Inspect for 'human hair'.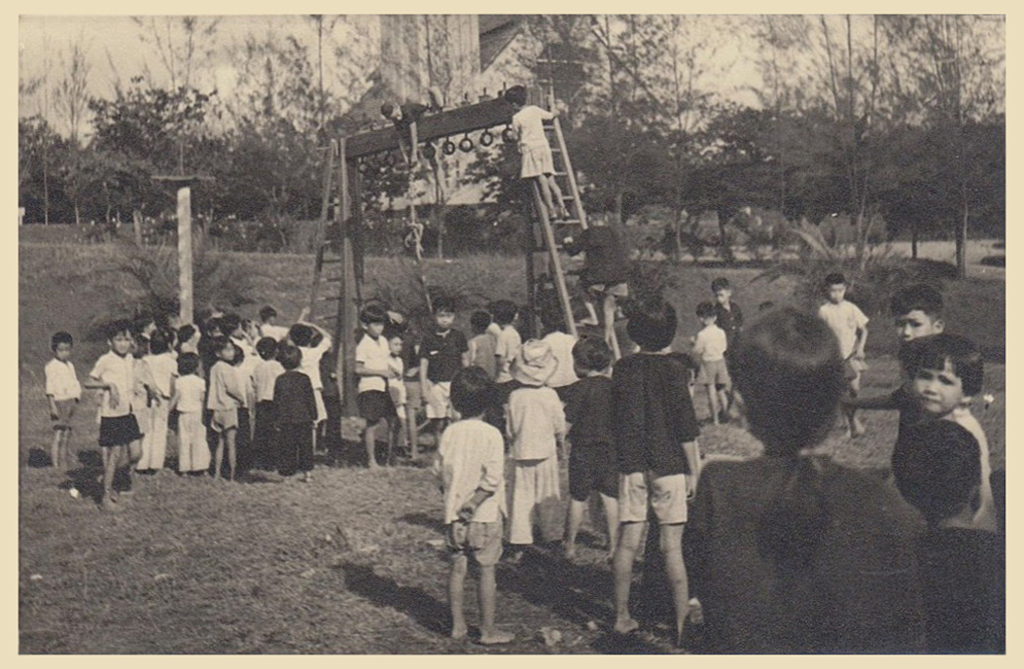
Inspection: {"x1": 892, "y1": 422, "x2": 980, "y2": 517}.
